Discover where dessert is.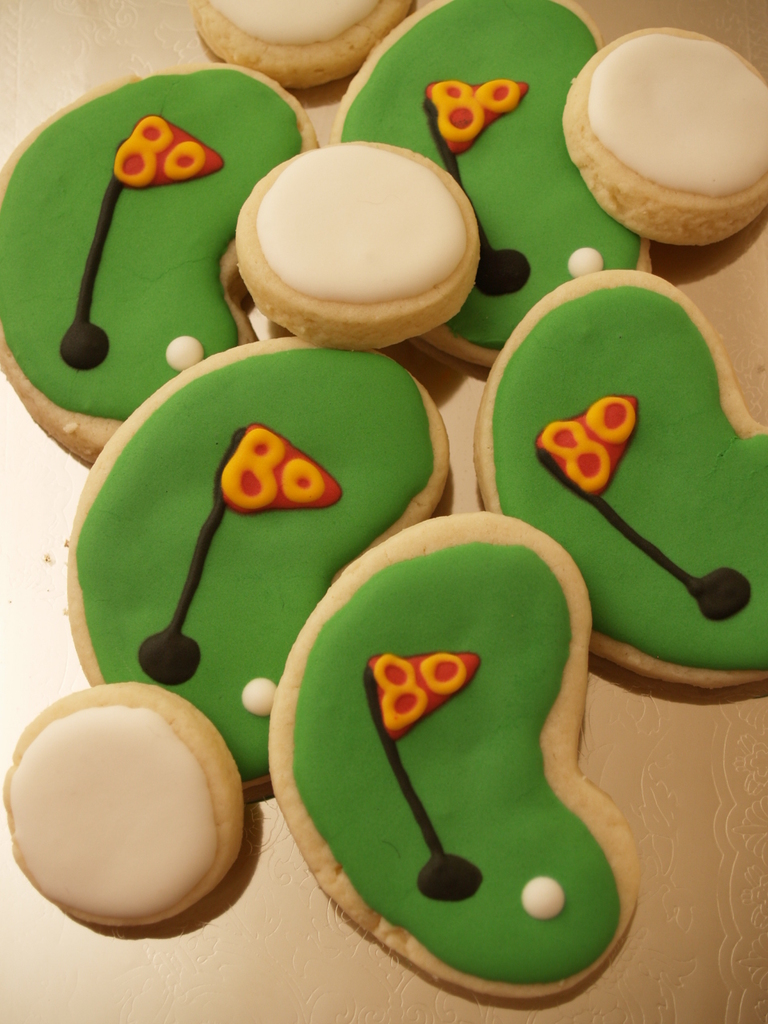
Discovered at {"x1": 214, "y1": 129, "x2": 484, "y2": 354}.
